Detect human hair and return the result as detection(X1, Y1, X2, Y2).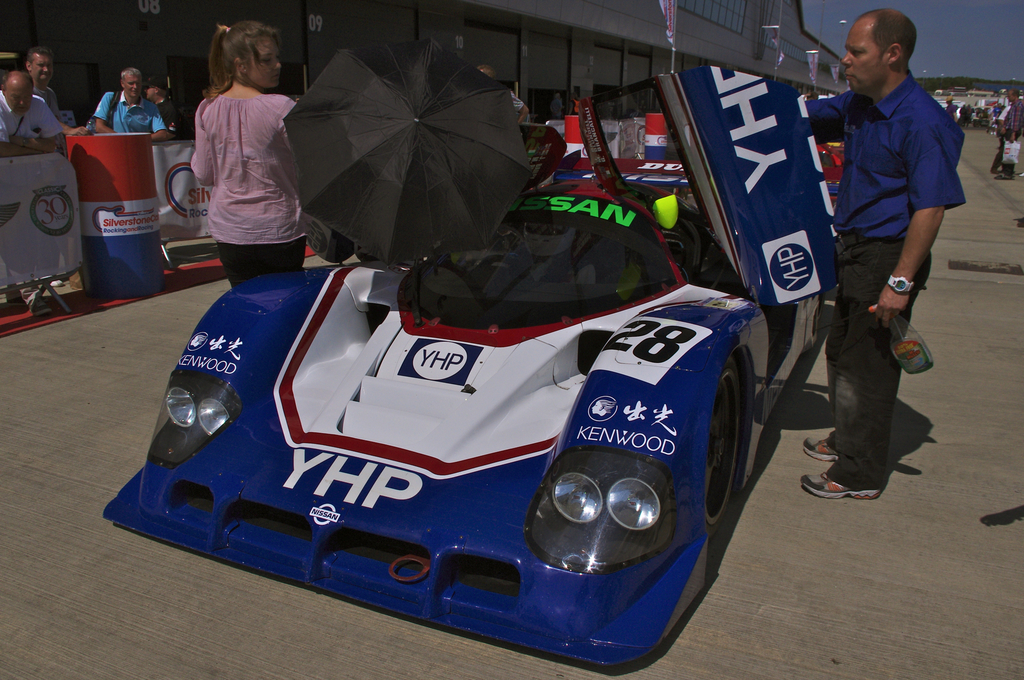
detection(854, 9, 914, 67).
